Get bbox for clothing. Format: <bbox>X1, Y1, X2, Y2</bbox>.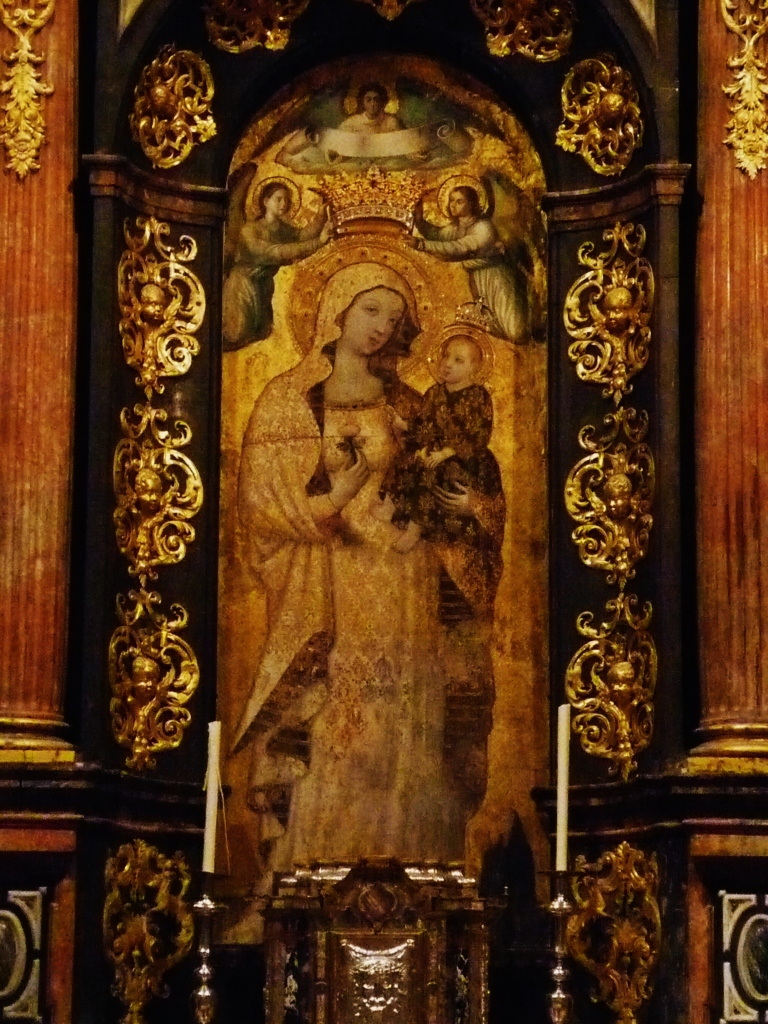
<bbox>222, 258, 504, 879</bbox>.
